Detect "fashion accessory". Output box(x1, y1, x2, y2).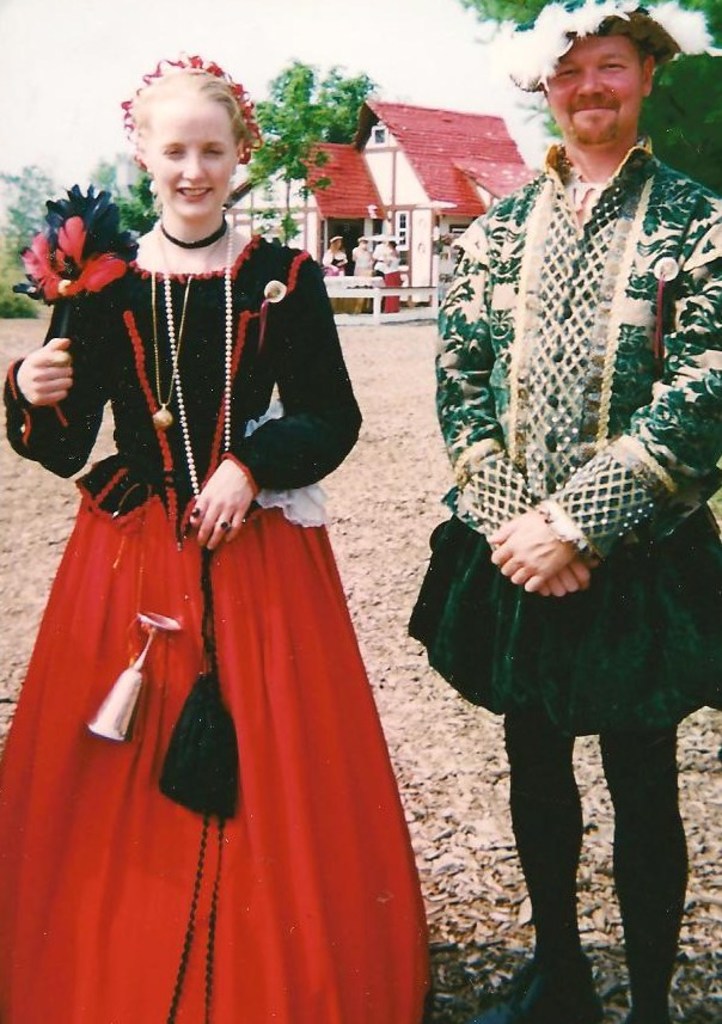
box(146, 232, 208, 440).
